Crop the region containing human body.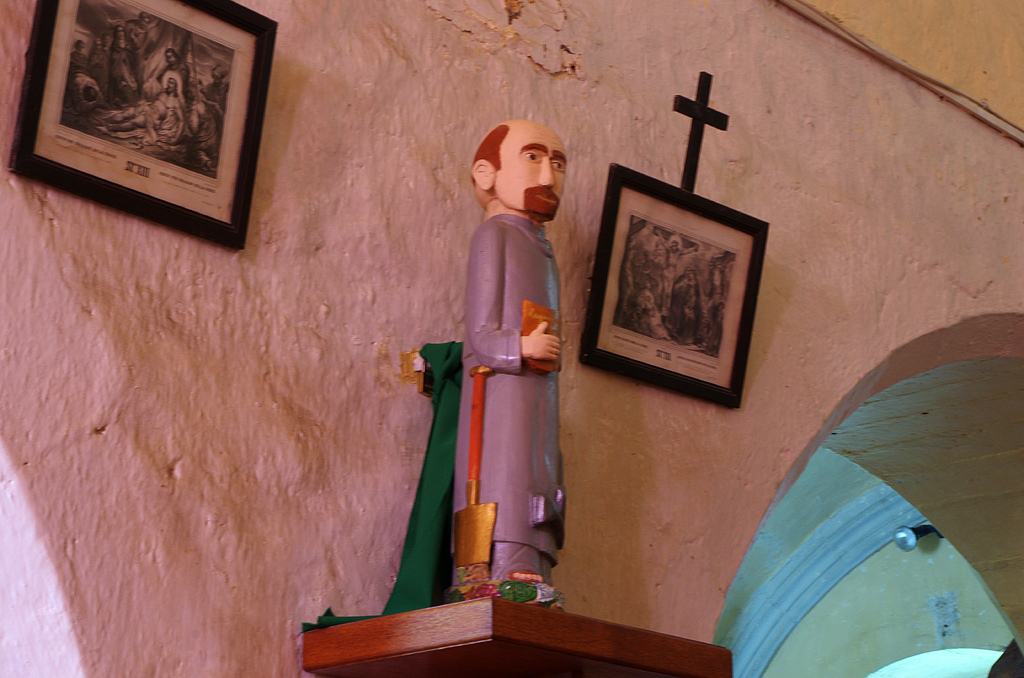
Crop region: 452/209/576/611.
